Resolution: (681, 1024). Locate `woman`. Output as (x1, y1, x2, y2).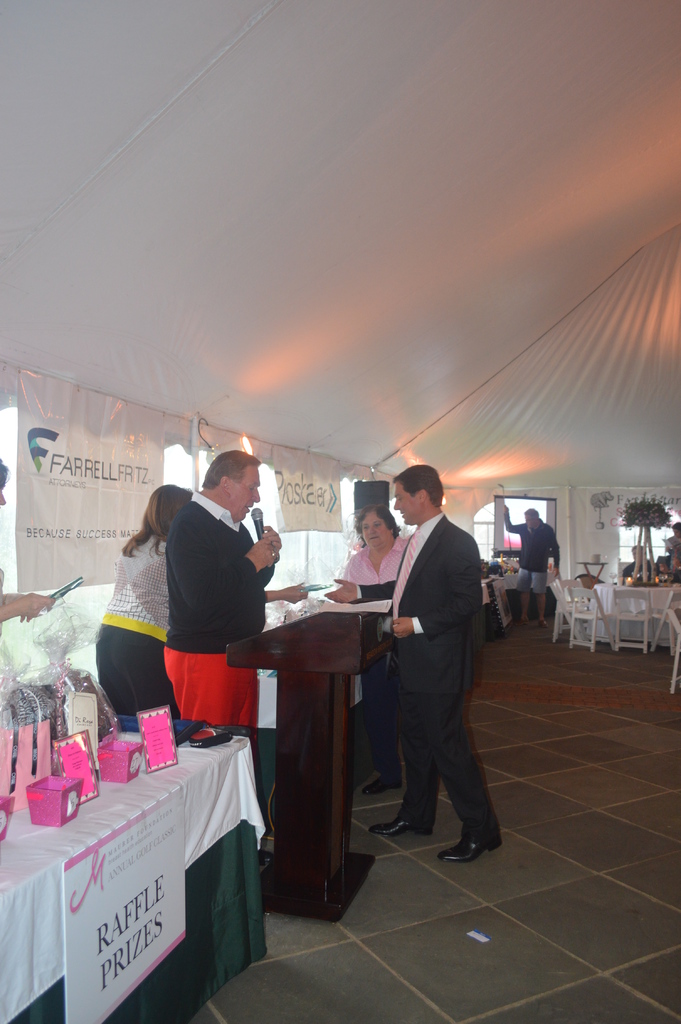
(340, 498, 409, 801).
